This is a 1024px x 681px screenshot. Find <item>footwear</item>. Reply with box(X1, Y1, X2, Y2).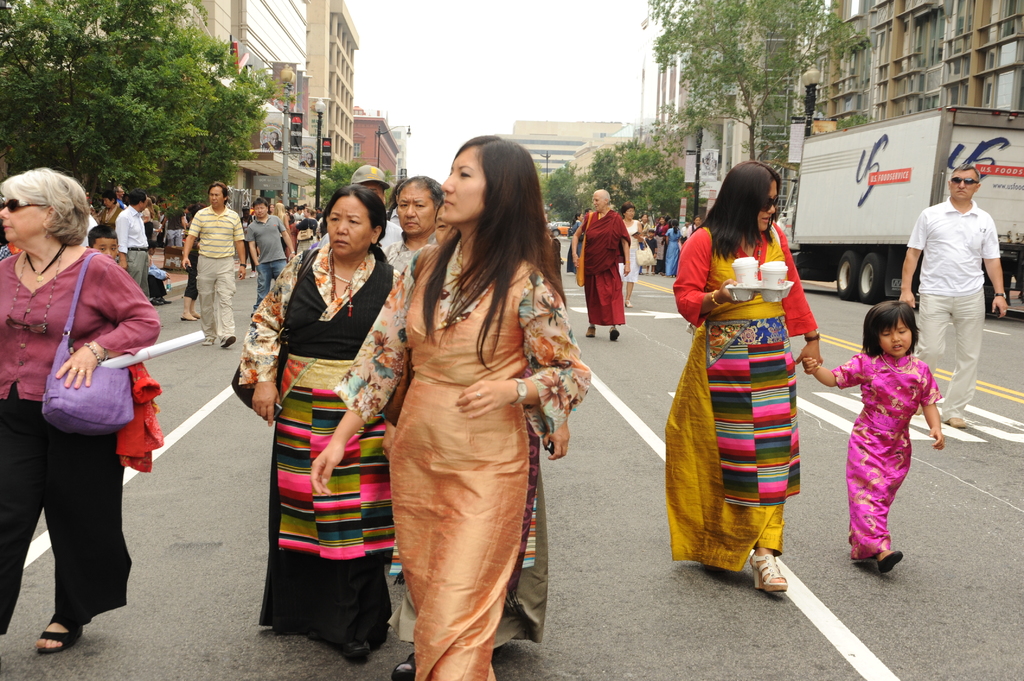
box(883, 549, 906, 573).
